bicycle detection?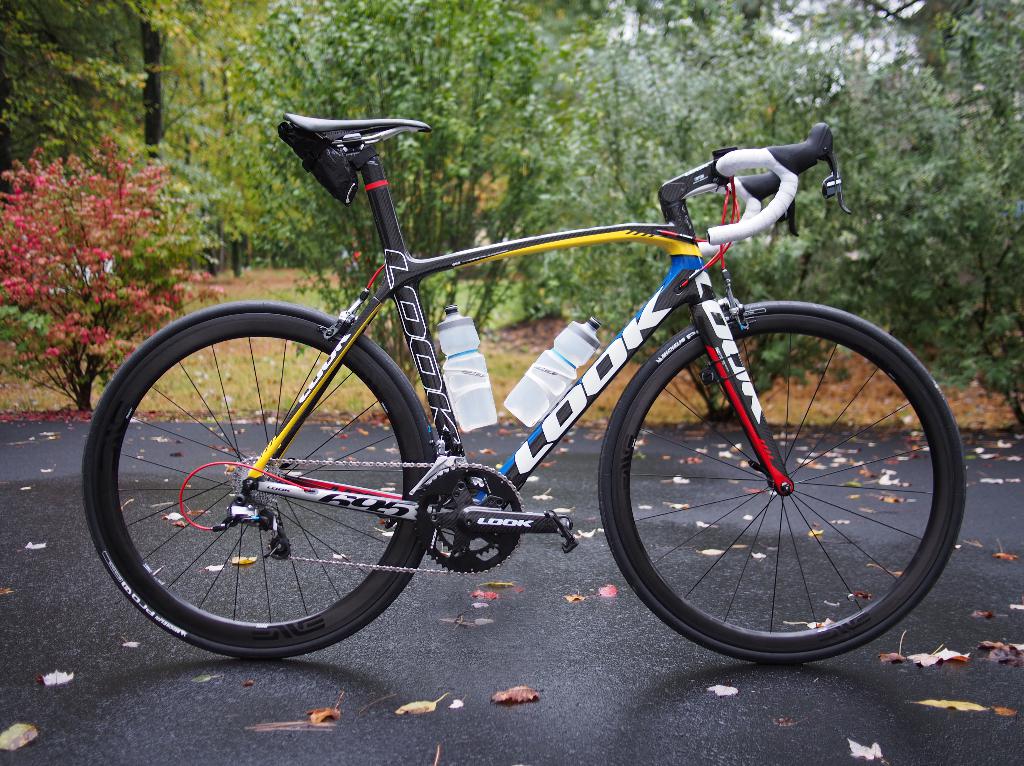
x1=84 y1=110 x2=973 y2=668
